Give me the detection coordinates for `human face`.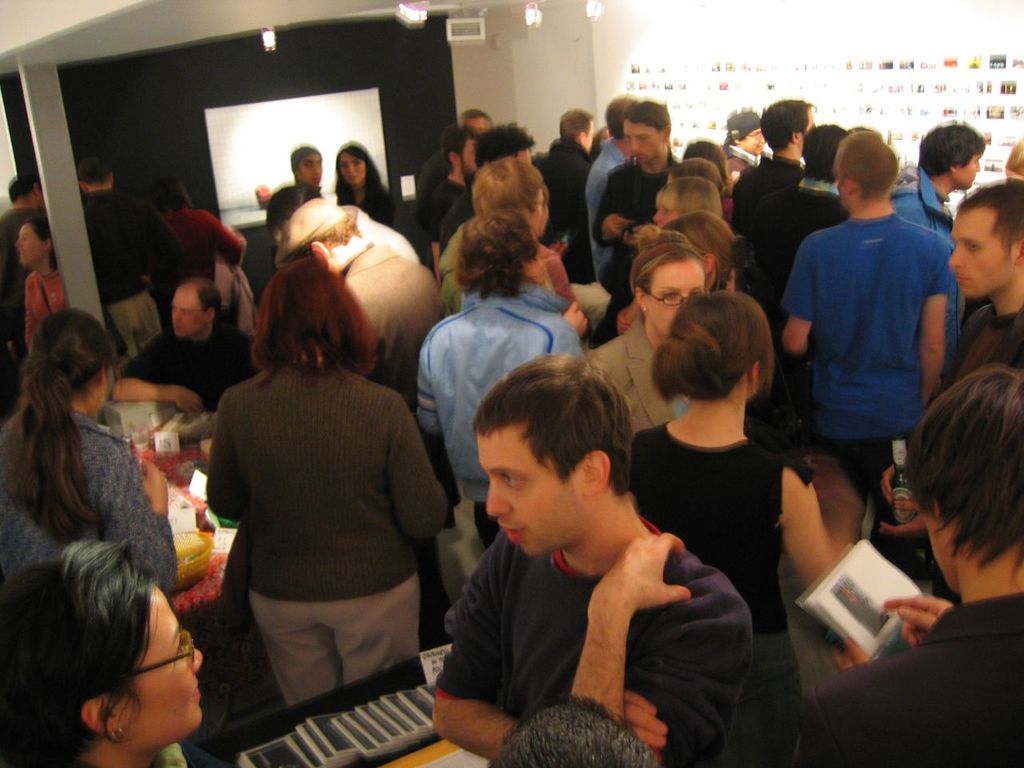
(622,122,659,162).
